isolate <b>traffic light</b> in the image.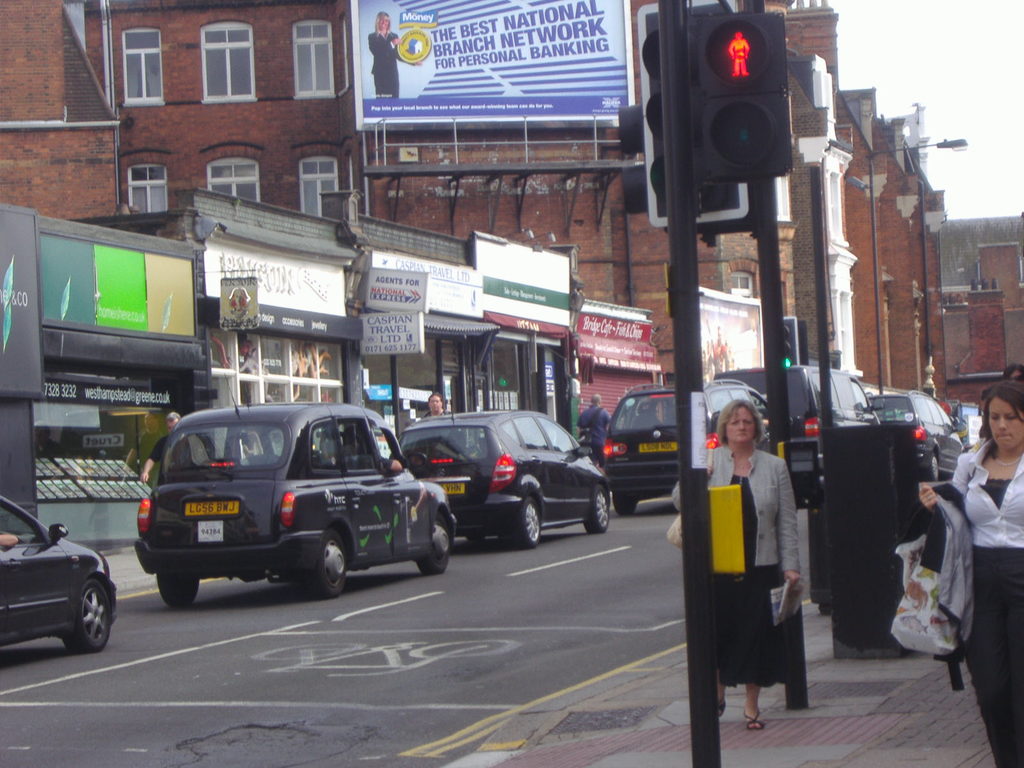
Isolated region: <bbox>686, 9, 789, 185</bbox>.
